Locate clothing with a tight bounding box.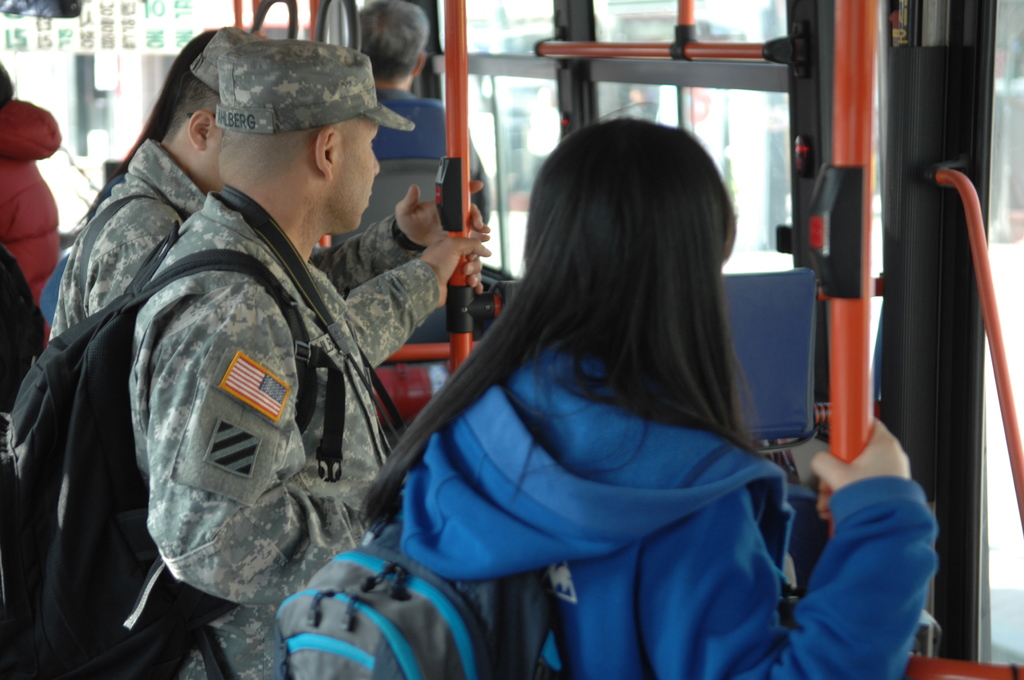
(x1=123, y1=189, x2=444, y2=677).
